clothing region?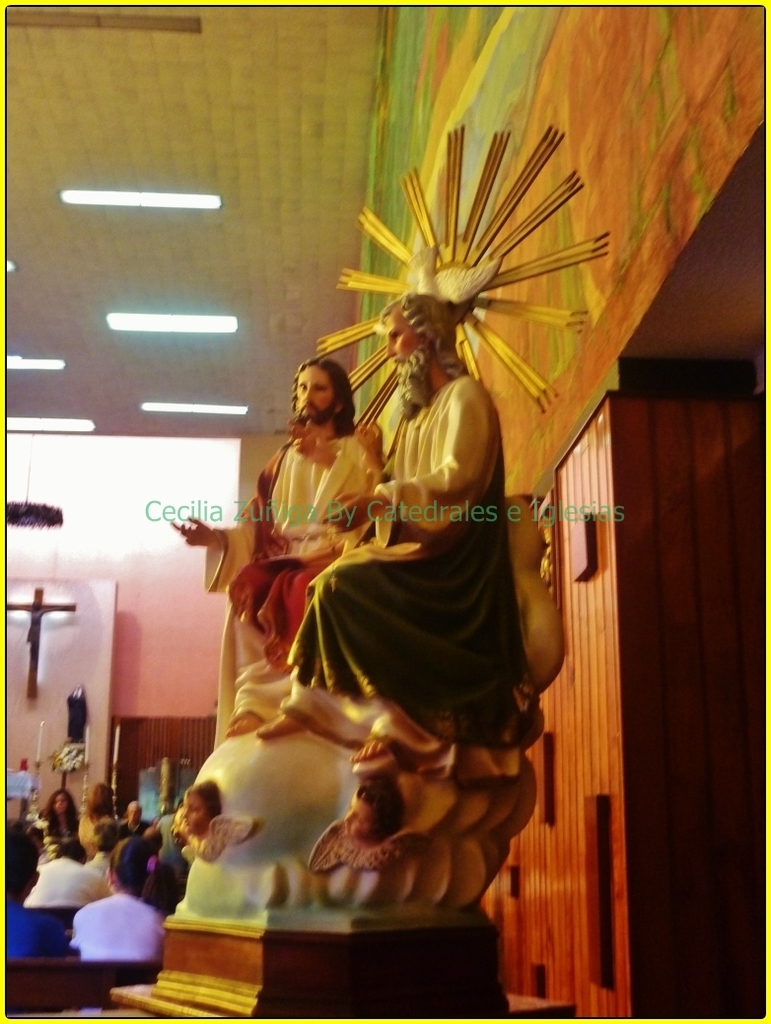
<box>206,433,367,706</box>
